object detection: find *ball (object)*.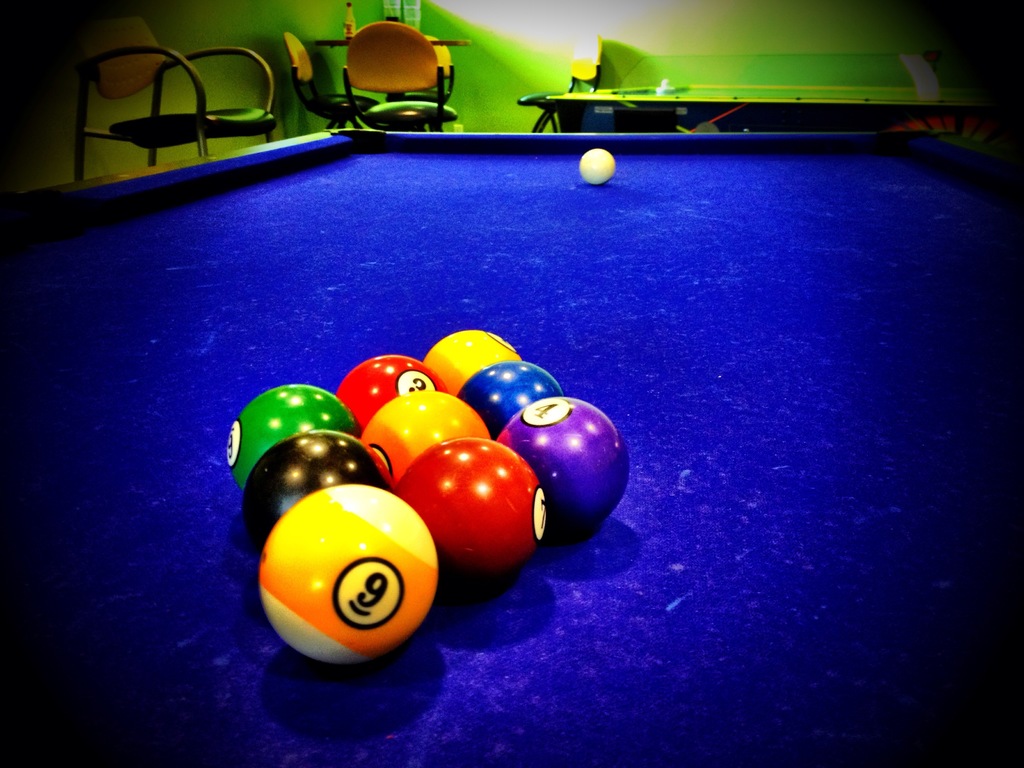
{"x1": 394, "y1": 440, "x2": 547, "y2": 588}.
